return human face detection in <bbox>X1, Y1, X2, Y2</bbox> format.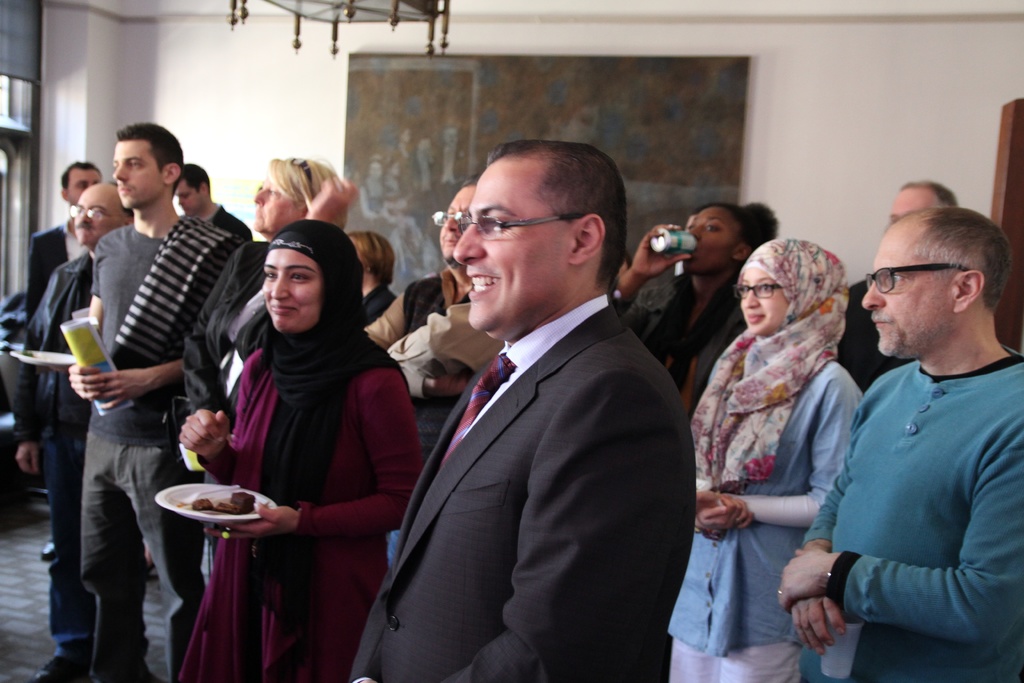
<bbox>251, 181, 296, 237</bbox>.
